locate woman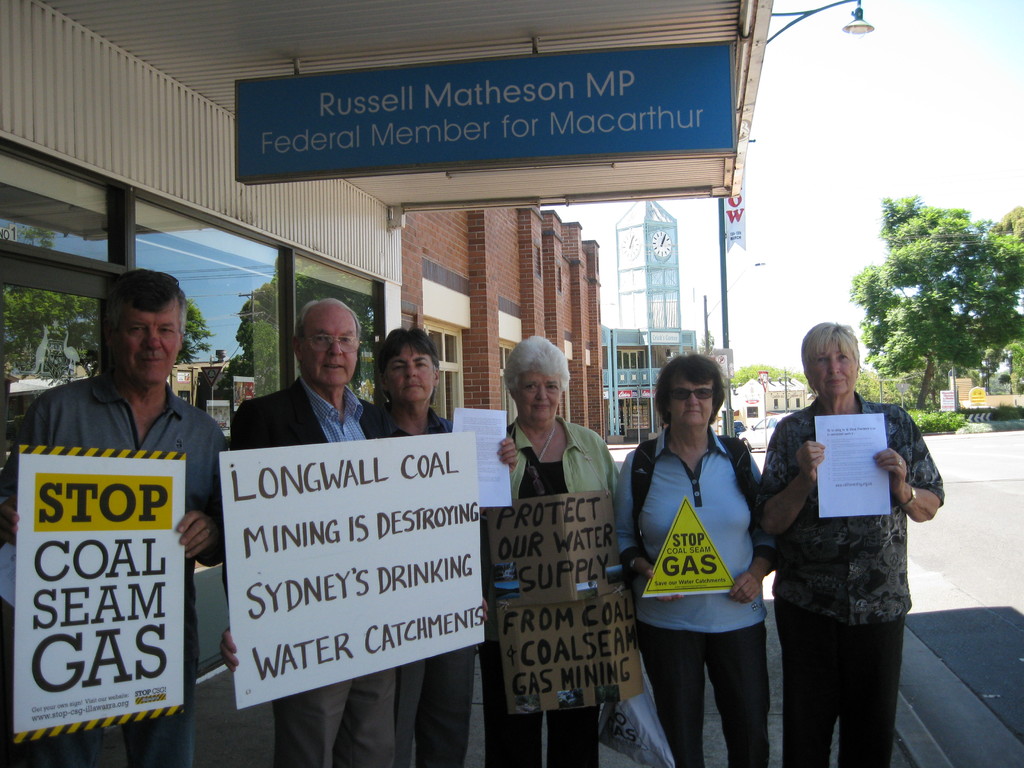
625 332 784 757
